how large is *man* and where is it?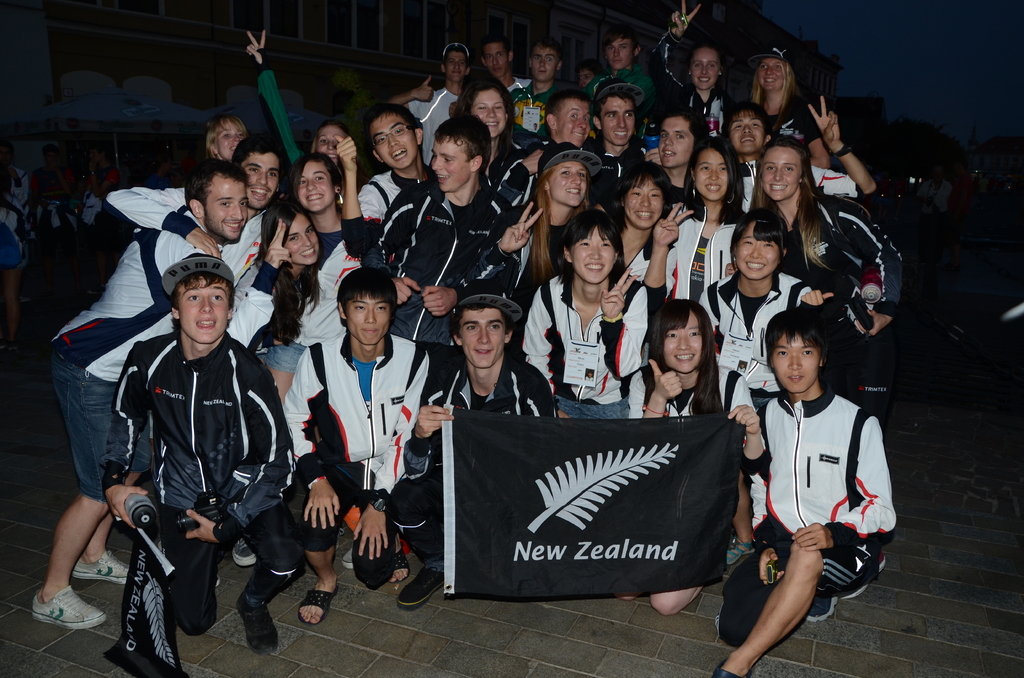
Bounding box: [723, 94, 879, 216].
